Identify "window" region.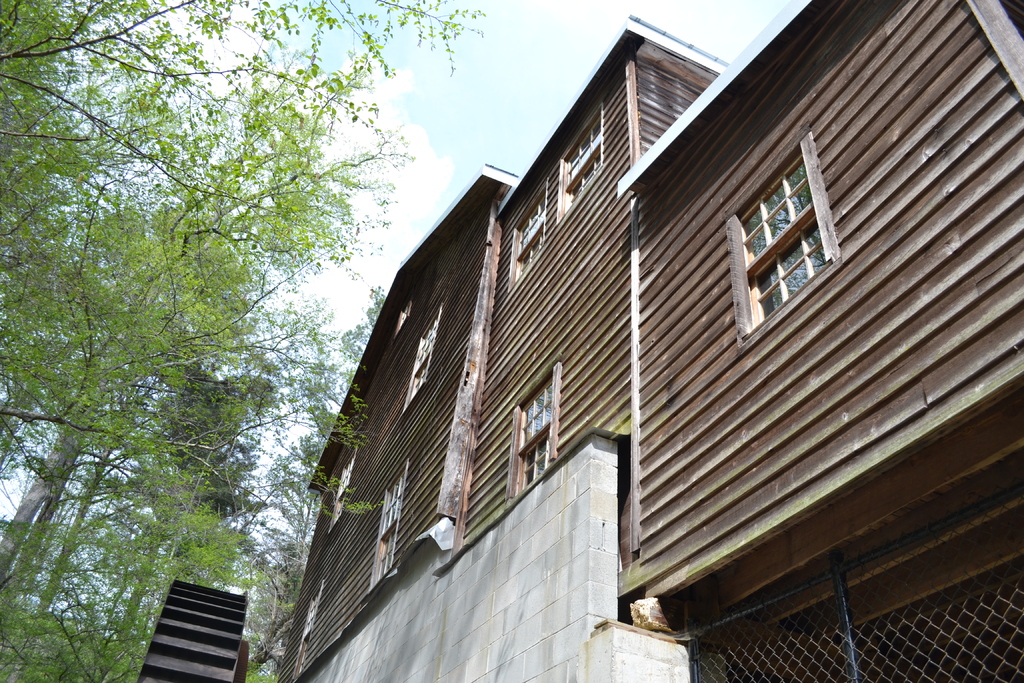
Region: box=[289, 578, 324, 681].
